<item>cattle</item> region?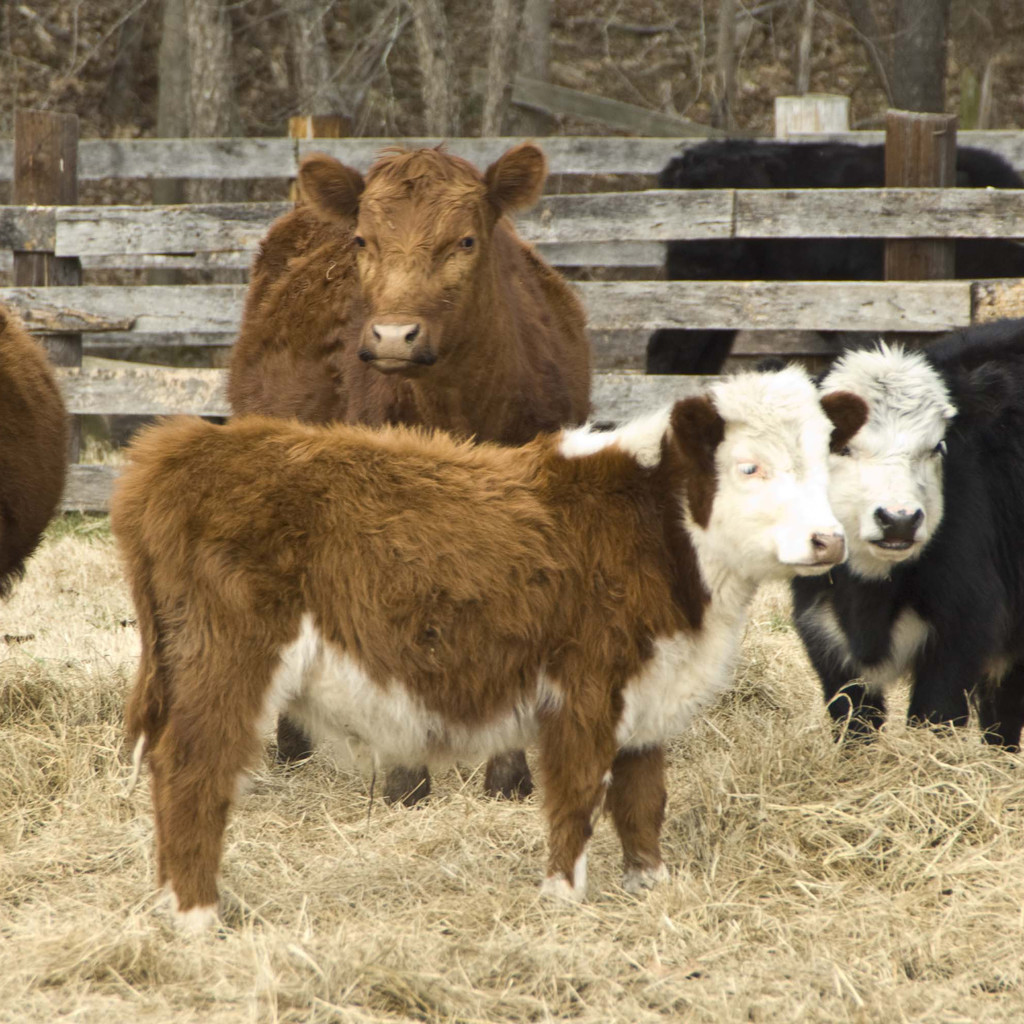
pyautogui.locateOnScreen(645, 136, 1023, 379)
